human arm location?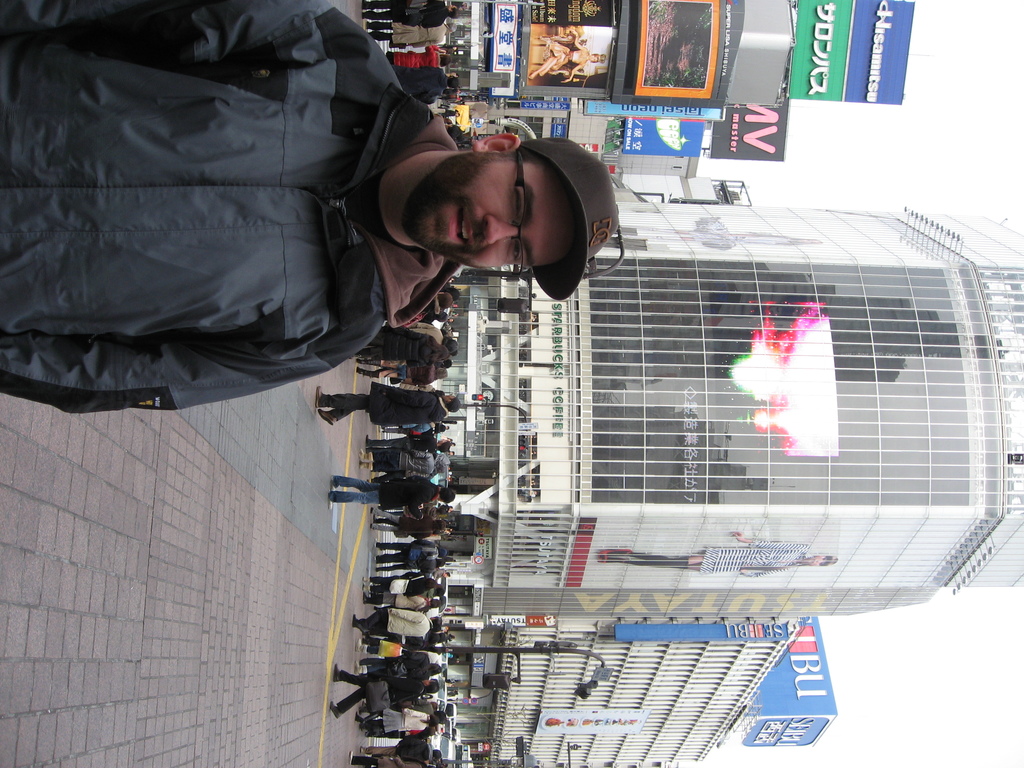
box=[393, 756, 424, 767]
